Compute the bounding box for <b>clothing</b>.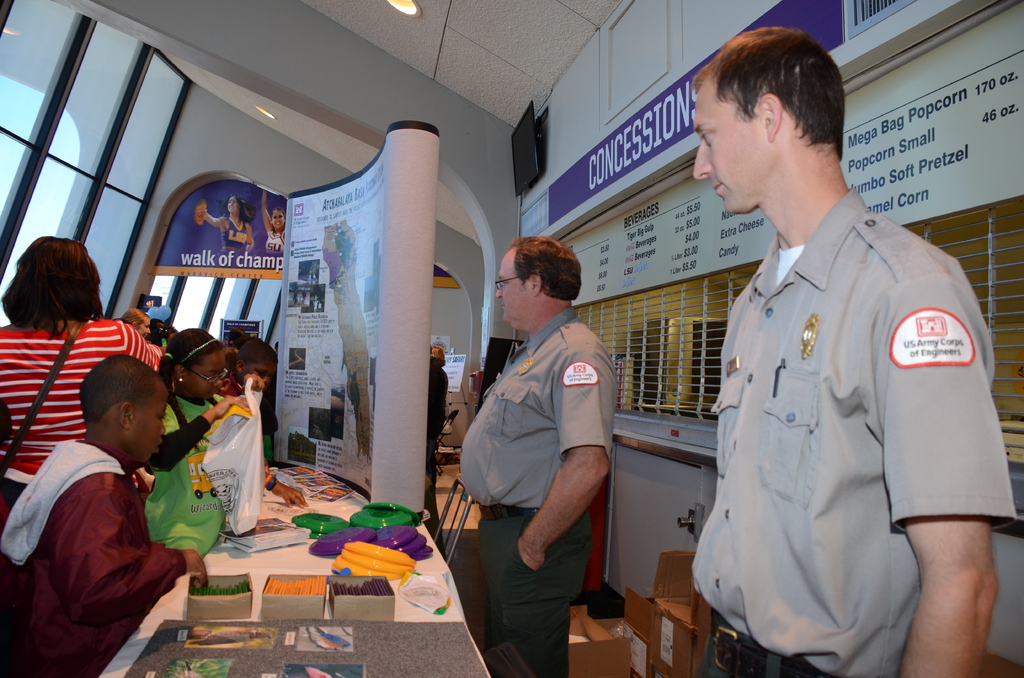
[x1=1, y1=436, x2=180, y2=677].
